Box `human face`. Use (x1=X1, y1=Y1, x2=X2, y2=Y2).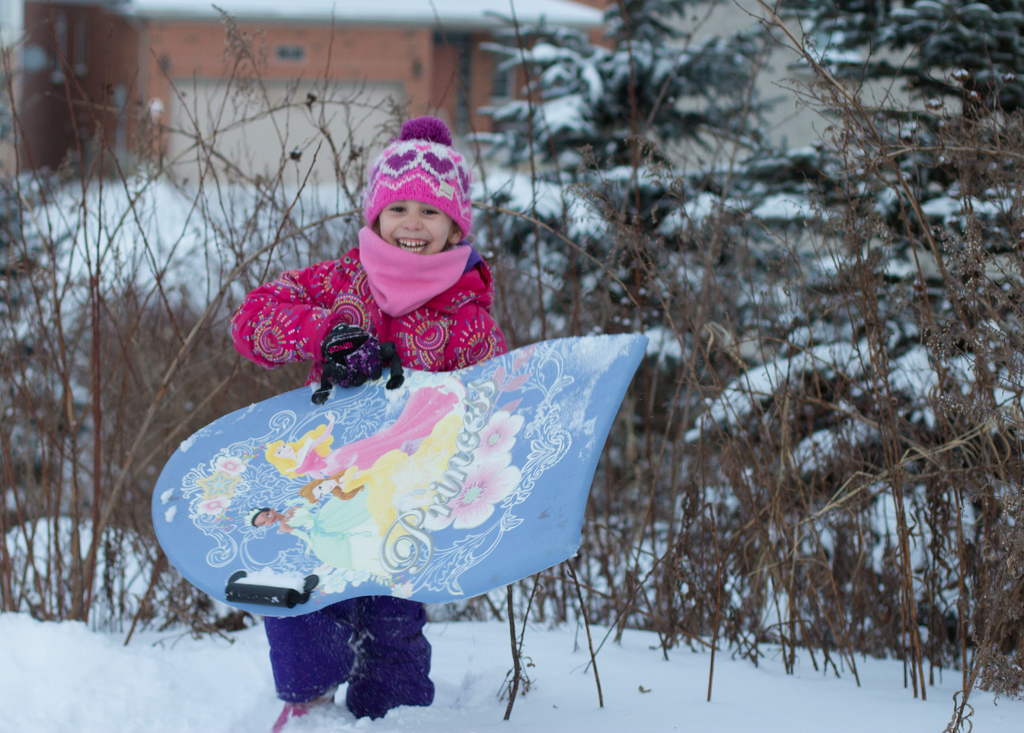
(x1=251, y1=511, x2=277, y2=525).
